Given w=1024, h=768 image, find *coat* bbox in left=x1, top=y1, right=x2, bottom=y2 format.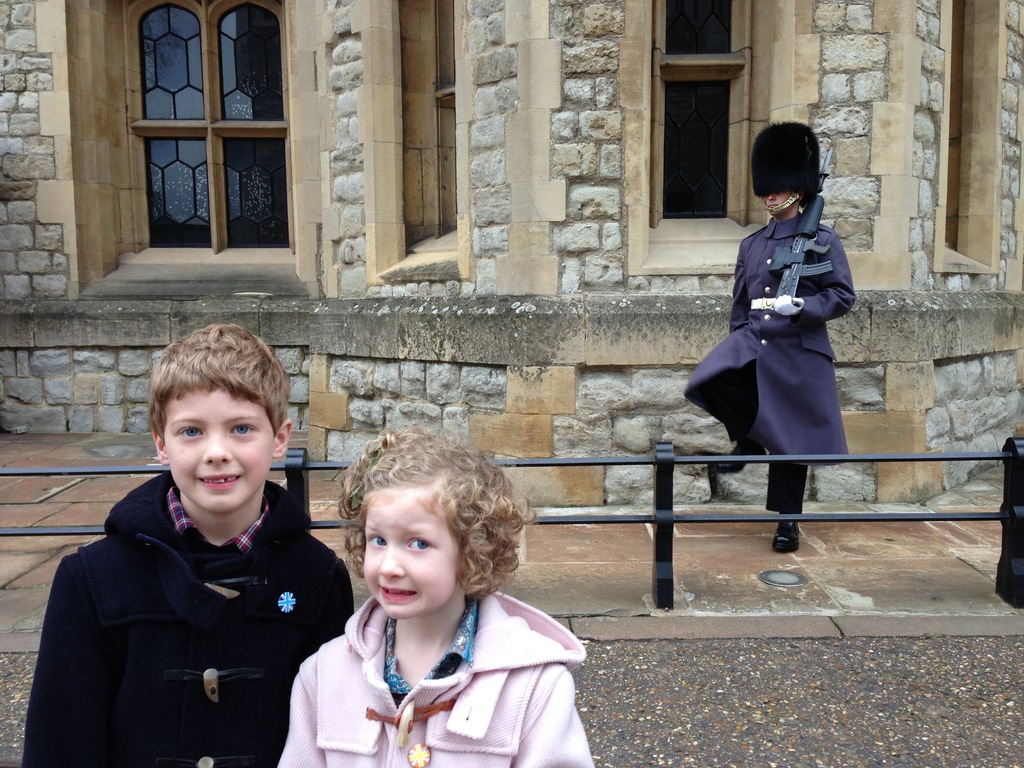
left=24, top=476, right=365, bottom=767.
